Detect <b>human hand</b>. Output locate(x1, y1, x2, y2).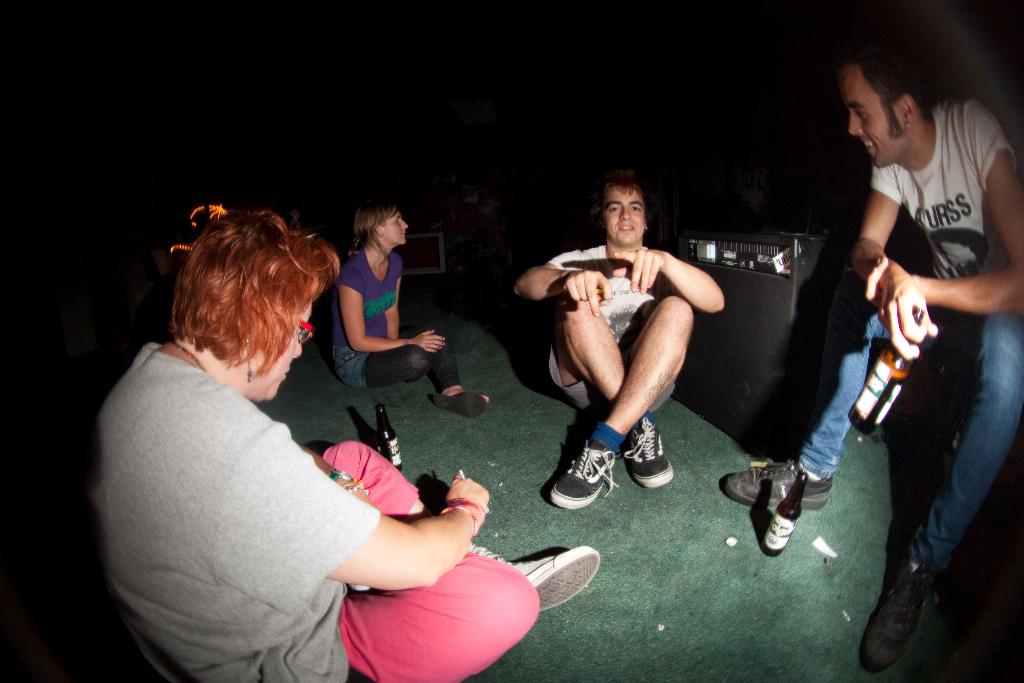
locate(610, 244, 670, 295).
